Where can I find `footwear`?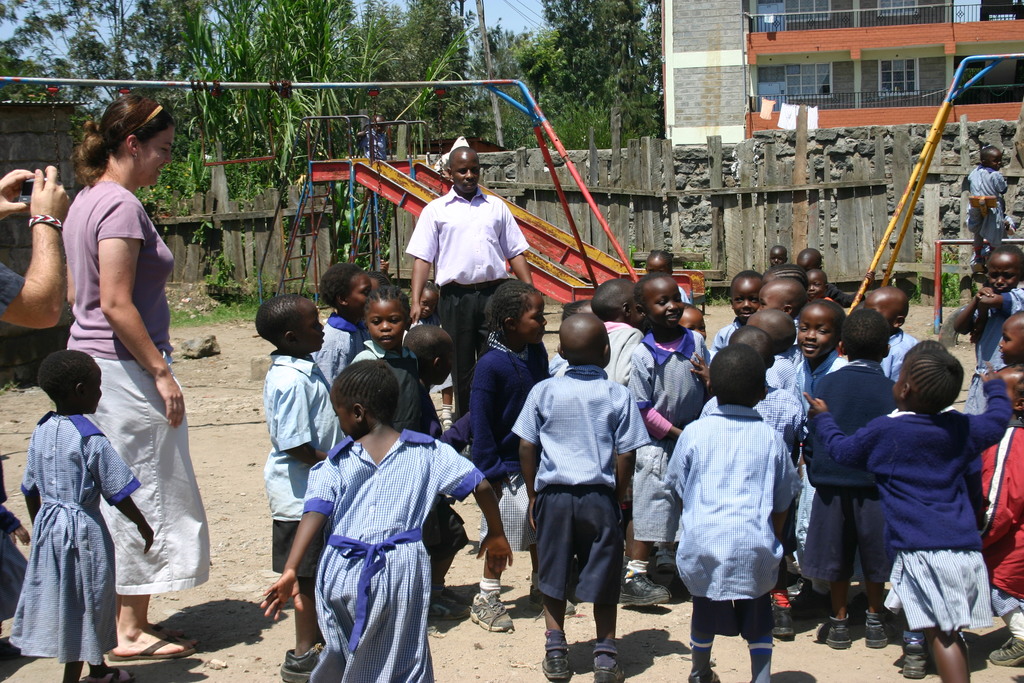
You can find it at rect(541, 657, 570, 682).
